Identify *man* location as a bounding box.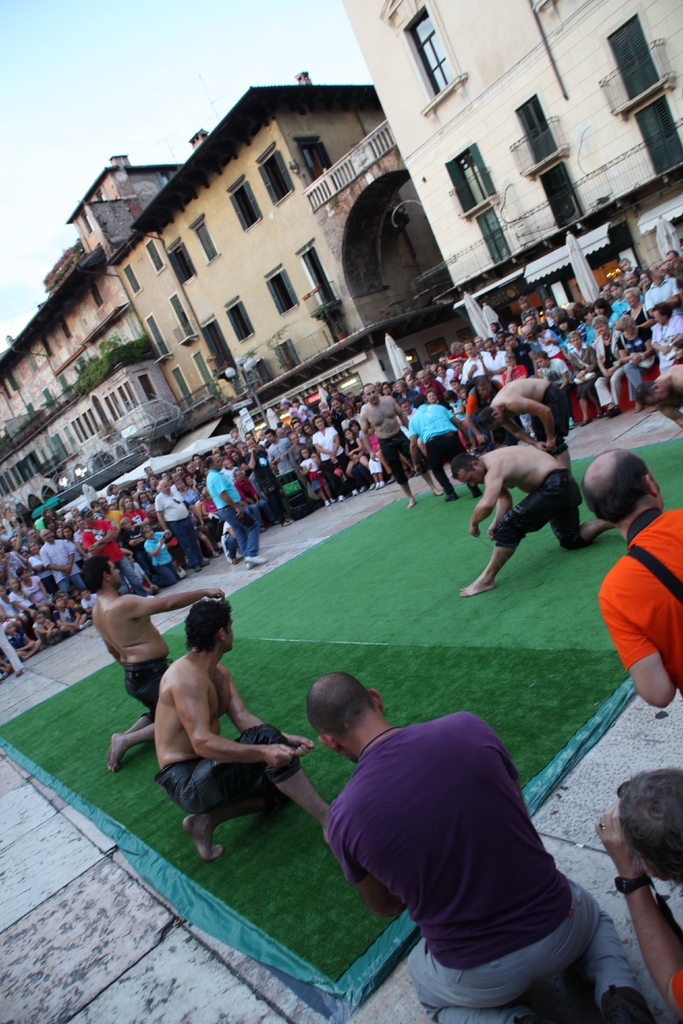
36 527 88 612.
